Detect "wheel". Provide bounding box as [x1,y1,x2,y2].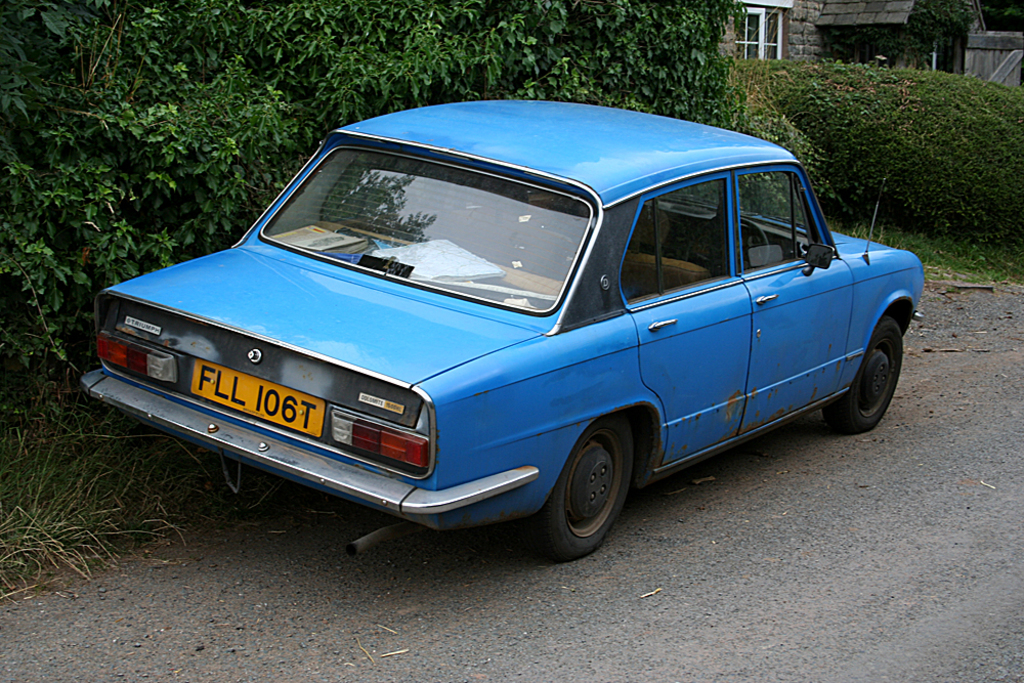
[687,214,771,280].
